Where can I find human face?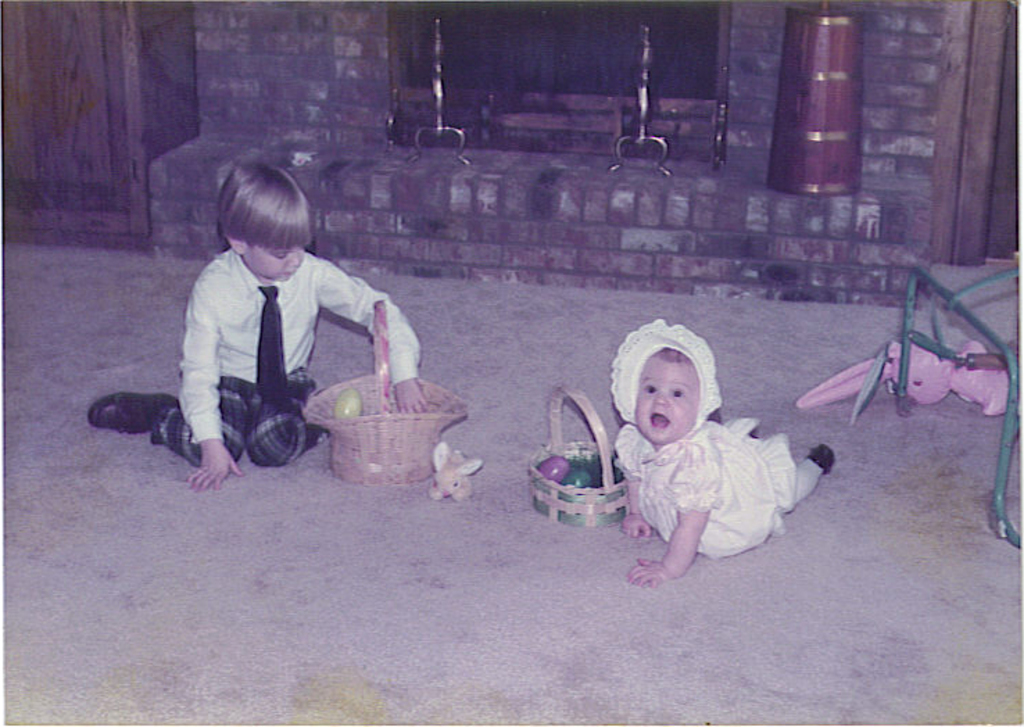
You can find it at x1=246, y1=247, x2=304, y2=282.
